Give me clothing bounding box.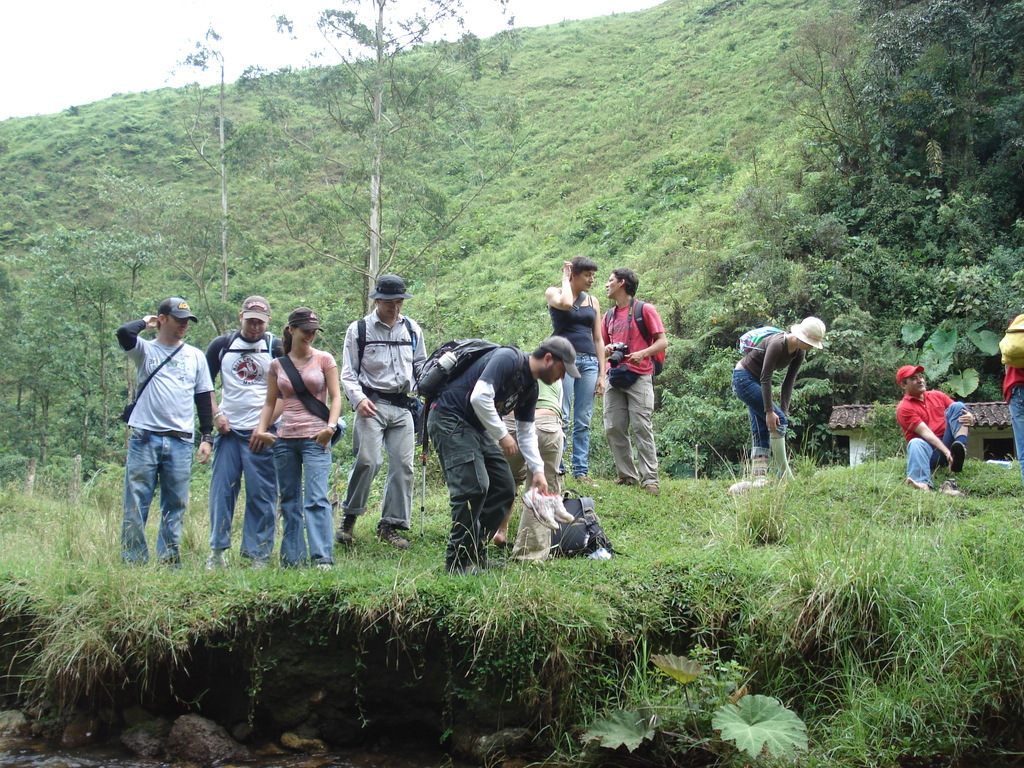
box(204, 328, 288, 544).
